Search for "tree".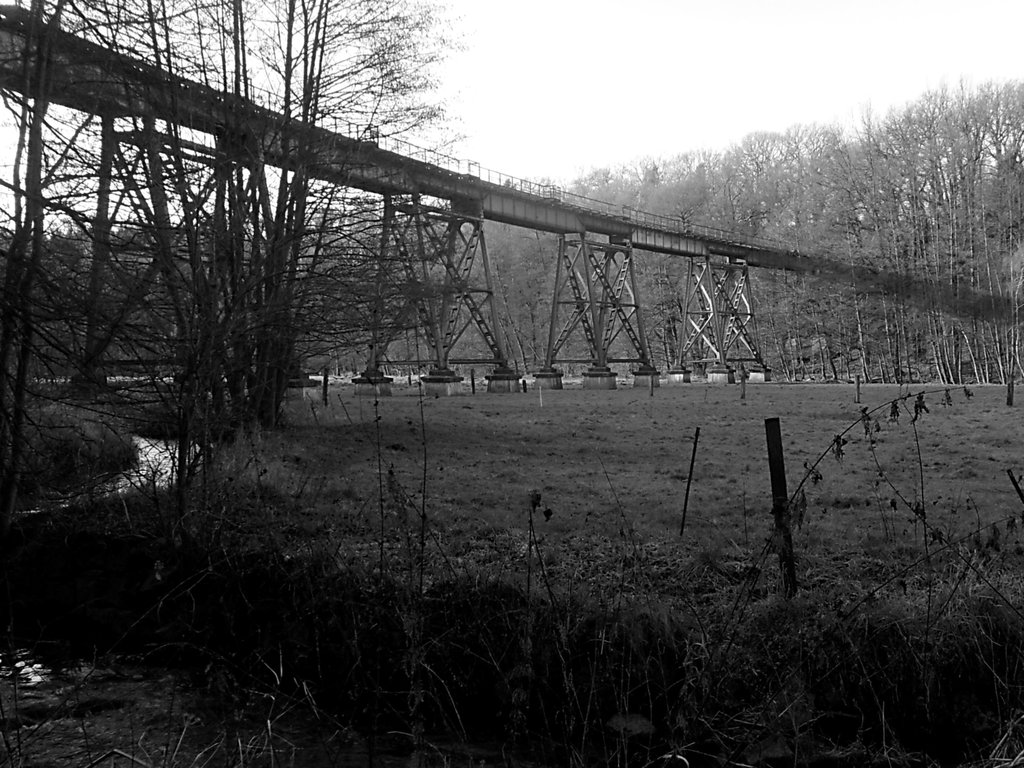
Found at Rect(568, 76, 1023, 386).
